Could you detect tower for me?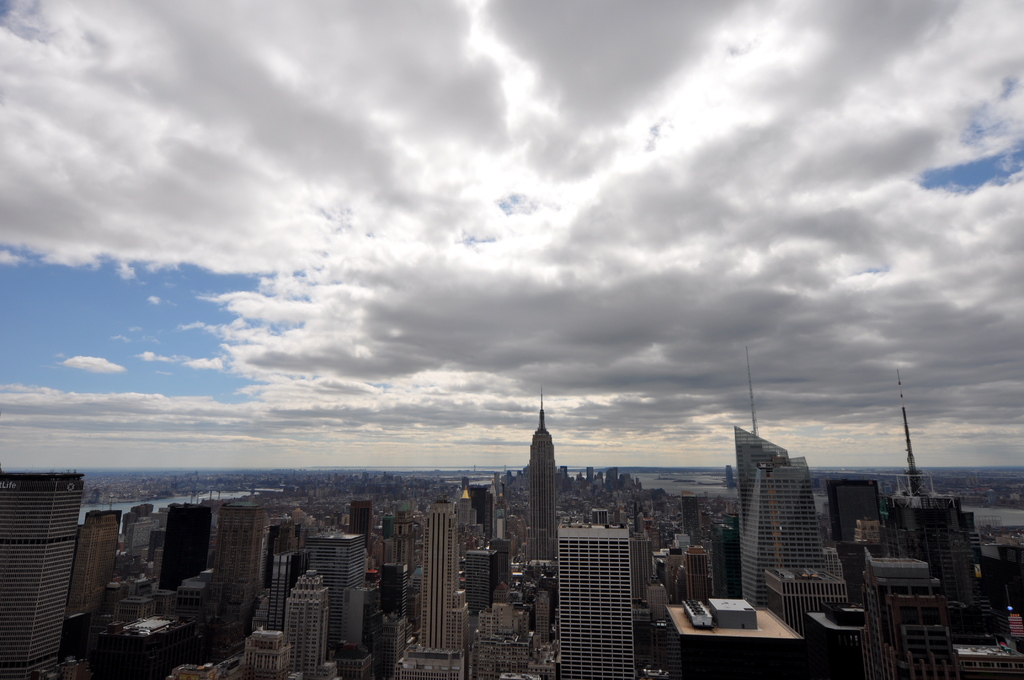
Detection result: (left=555, top=506, right=641, bottom=679).
